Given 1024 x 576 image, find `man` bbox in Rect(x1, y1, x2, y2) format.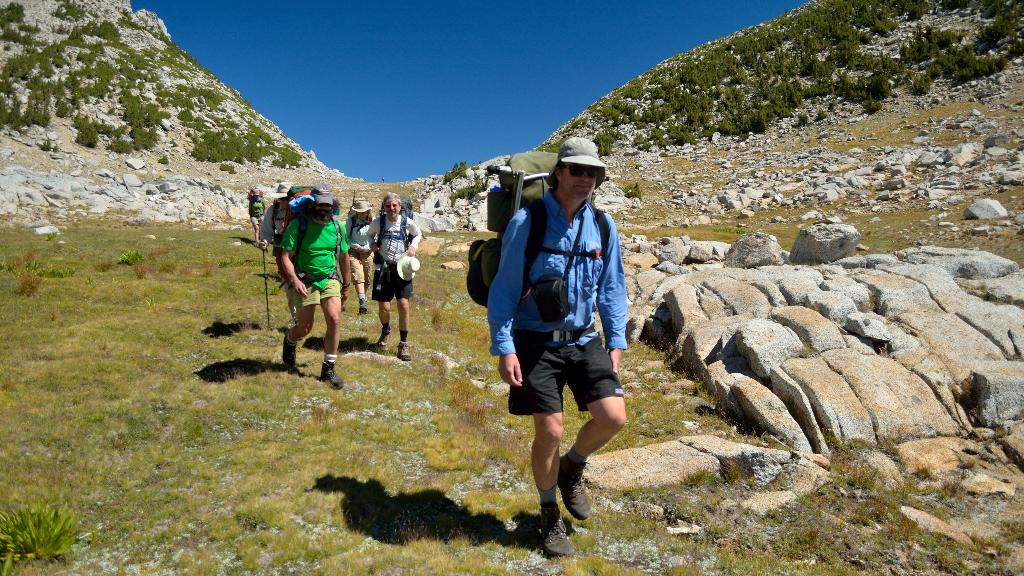
Rect(366, 191, 421, 360).
